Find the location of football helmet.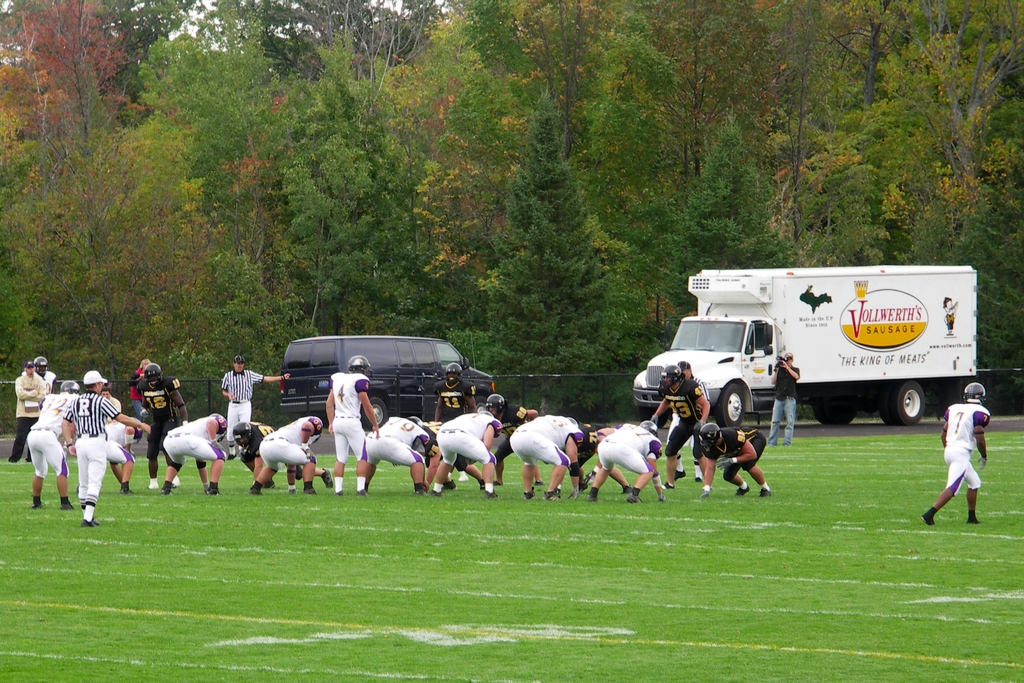
Location: l=484, t=392, r=508, b=414.
